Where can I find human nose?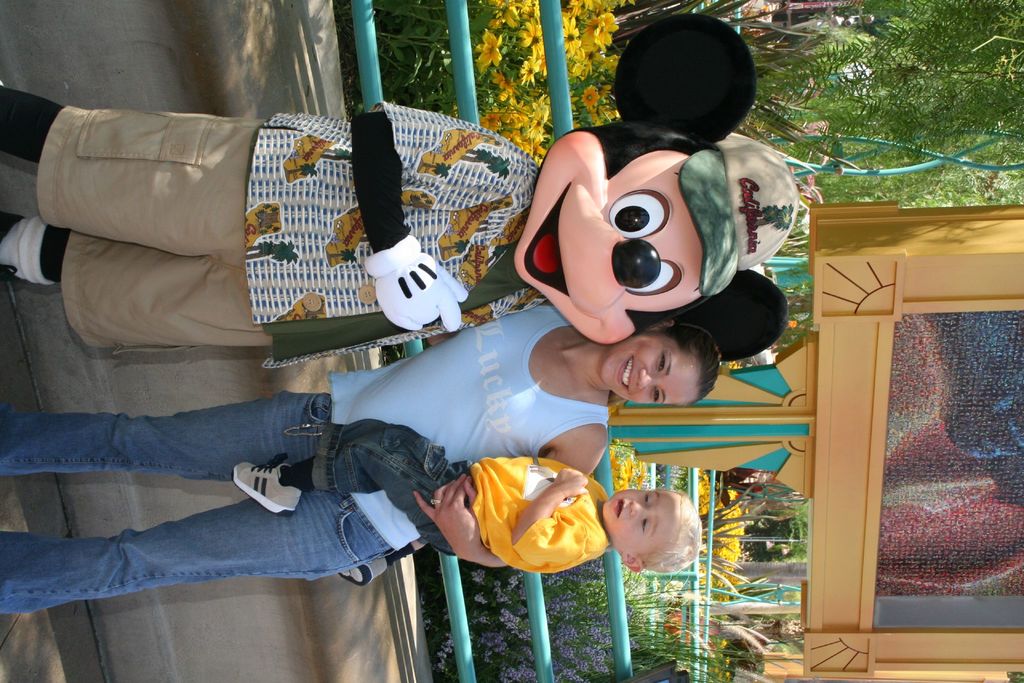
You can find it at 637,370,655,390.
